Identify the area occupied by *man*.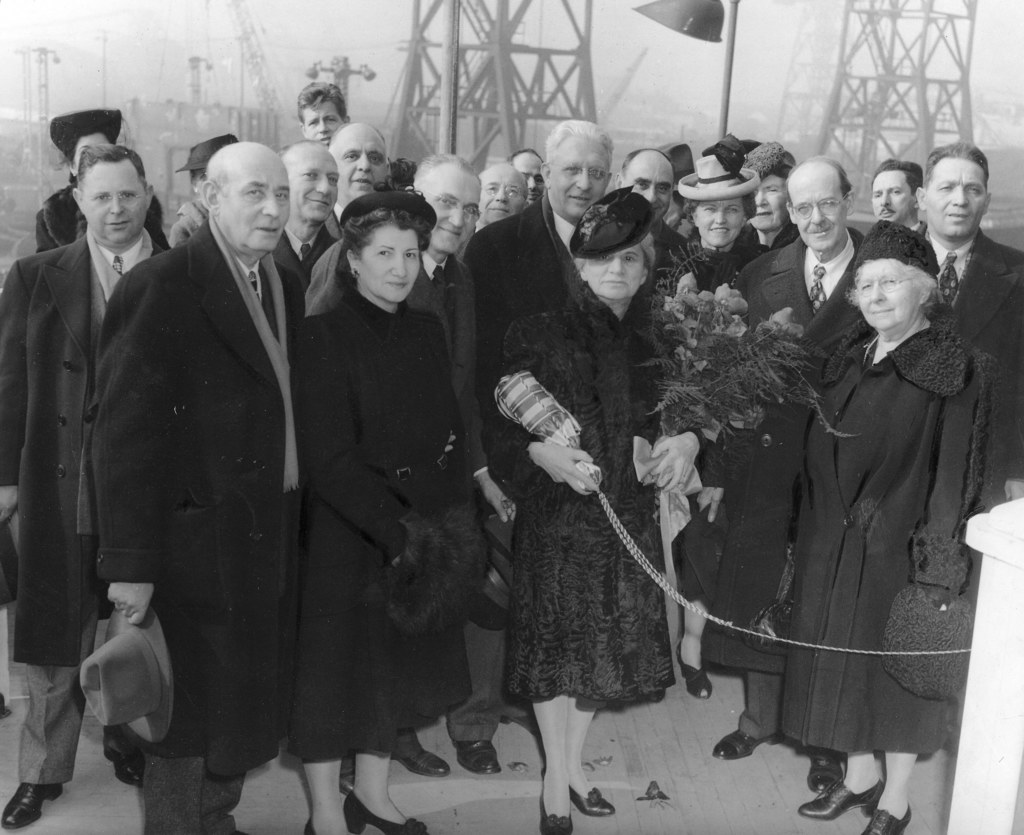
Area: {"x1": 275, "y1": 139, "x2": 351, "y2": 289}.
